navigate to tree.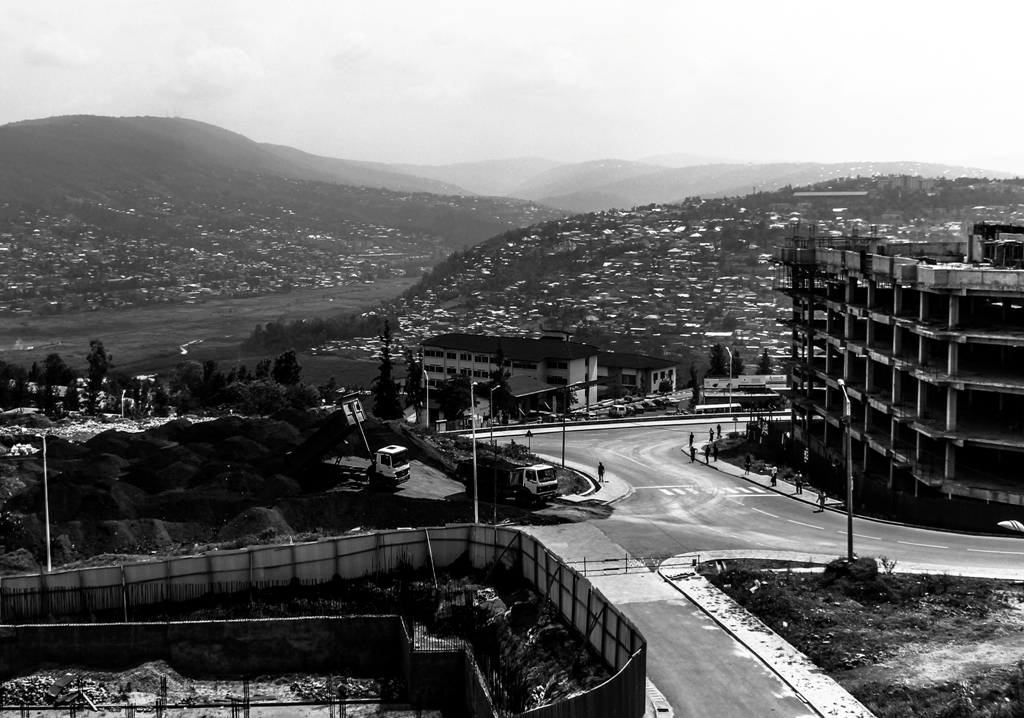
Navigation target: Rect(706, 307, 721, 319).
